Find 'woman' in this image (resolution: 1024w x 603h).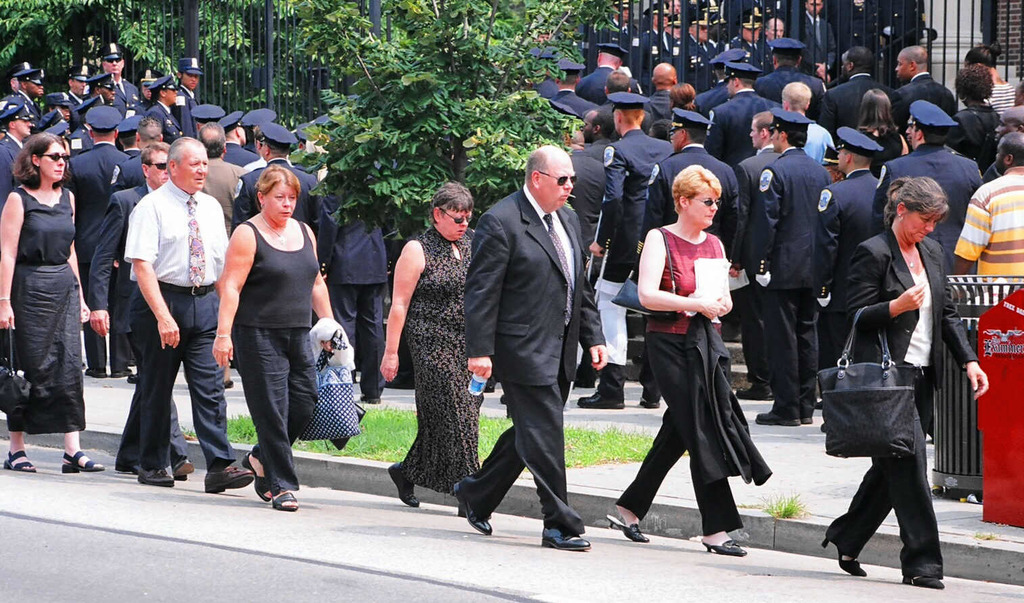
select_region(640, 160, 768, 556).
